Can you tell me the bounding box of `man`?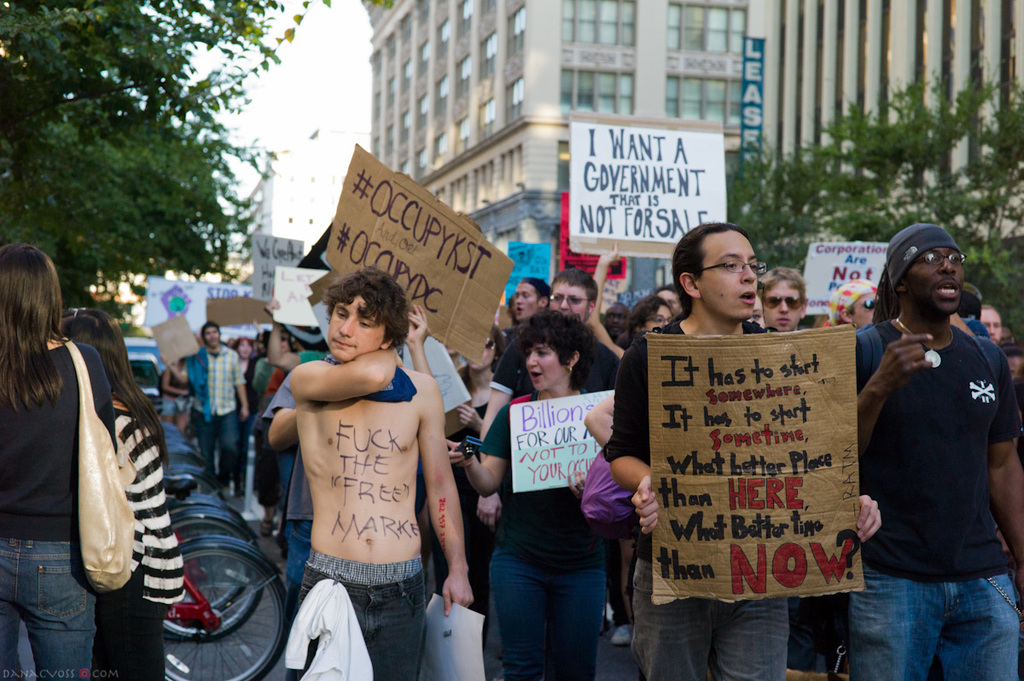
Rect(601, 210, 929, 680).
